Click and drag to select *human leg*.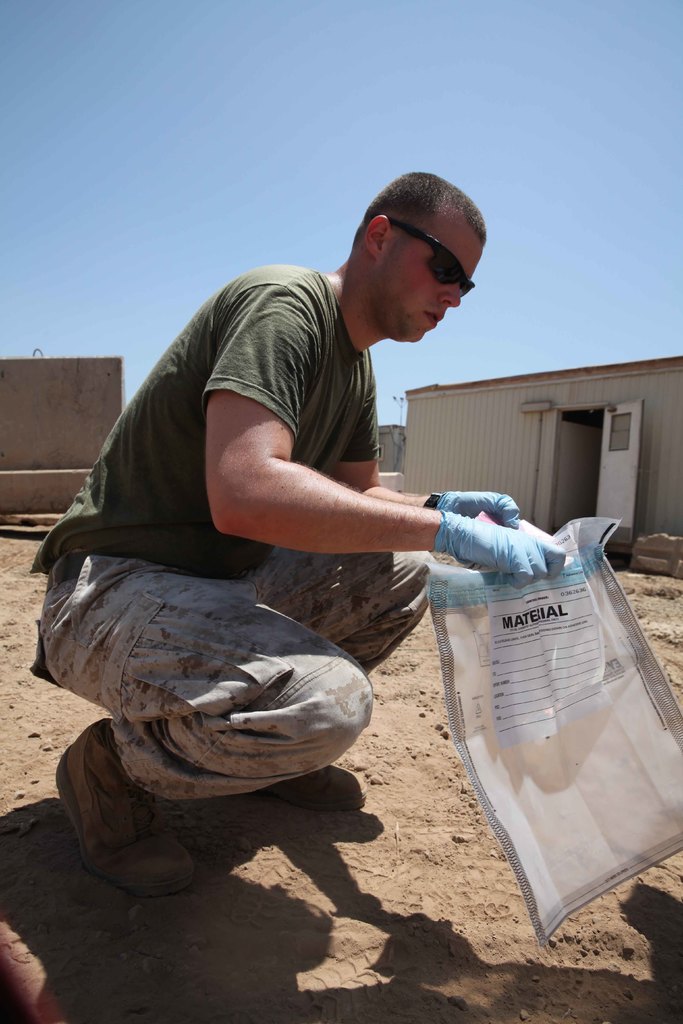
Selection: {"x1": 40, "y1": 559, "x2": 377, "y2": 870}.
